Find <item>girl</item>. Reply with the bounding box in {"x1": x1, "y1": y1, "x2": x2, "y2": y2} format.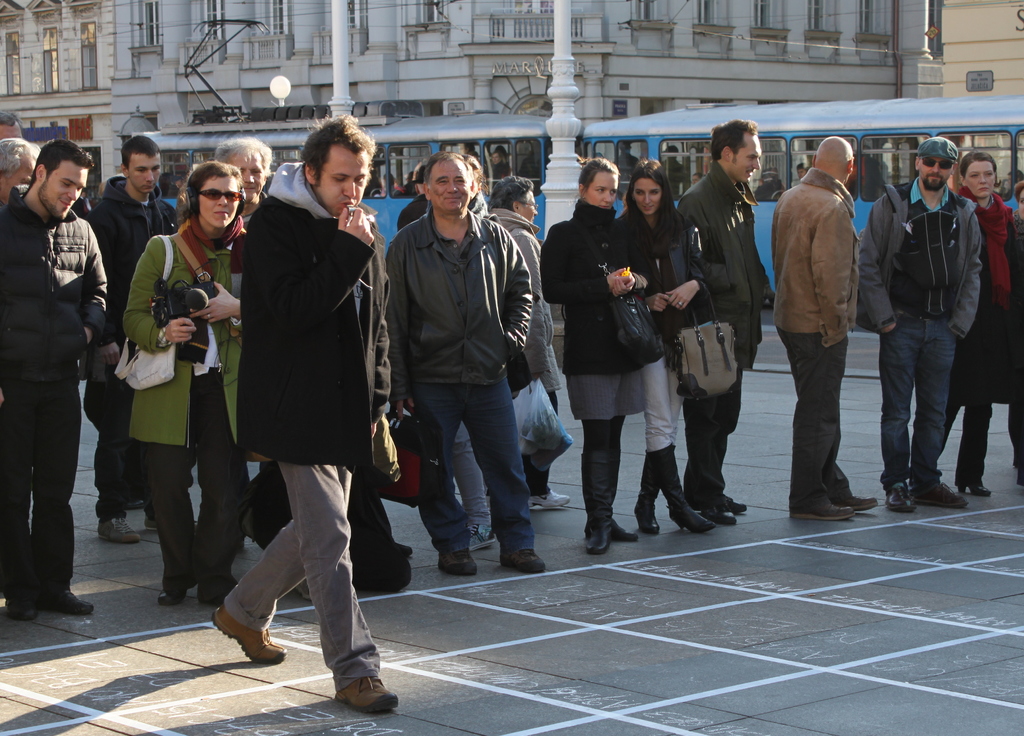
{"x1": 115, "y1": 163, "x2": 240, "y2": 604}.
